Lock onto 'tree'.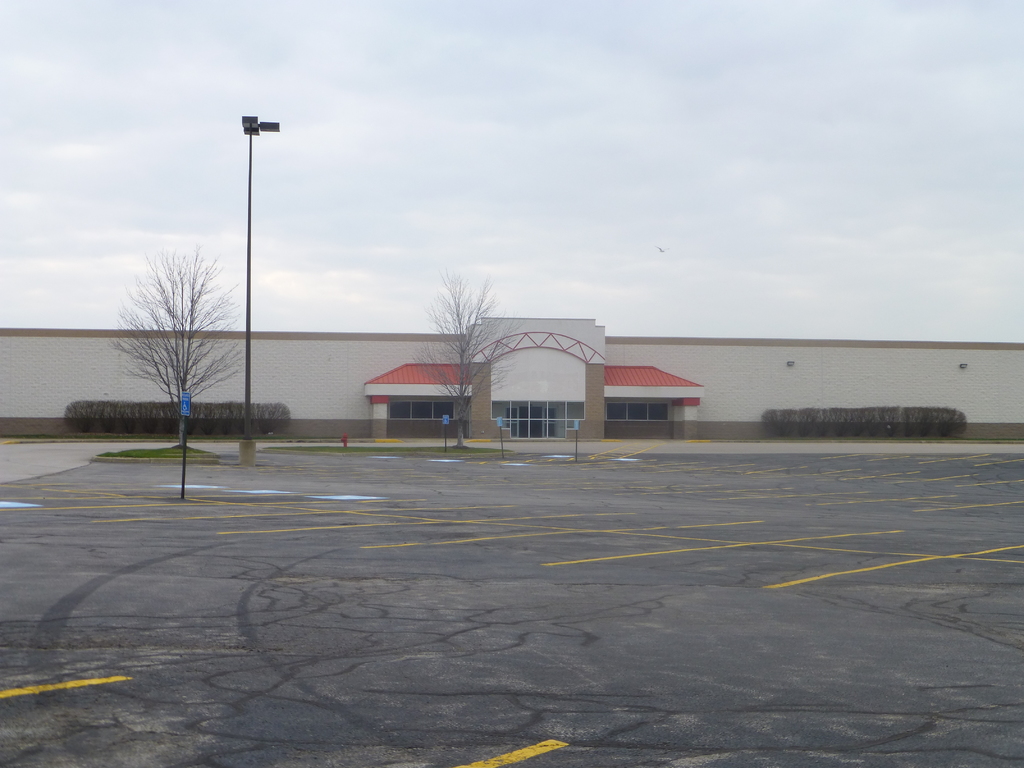
Locked: box(410, 268, 523, 447).
